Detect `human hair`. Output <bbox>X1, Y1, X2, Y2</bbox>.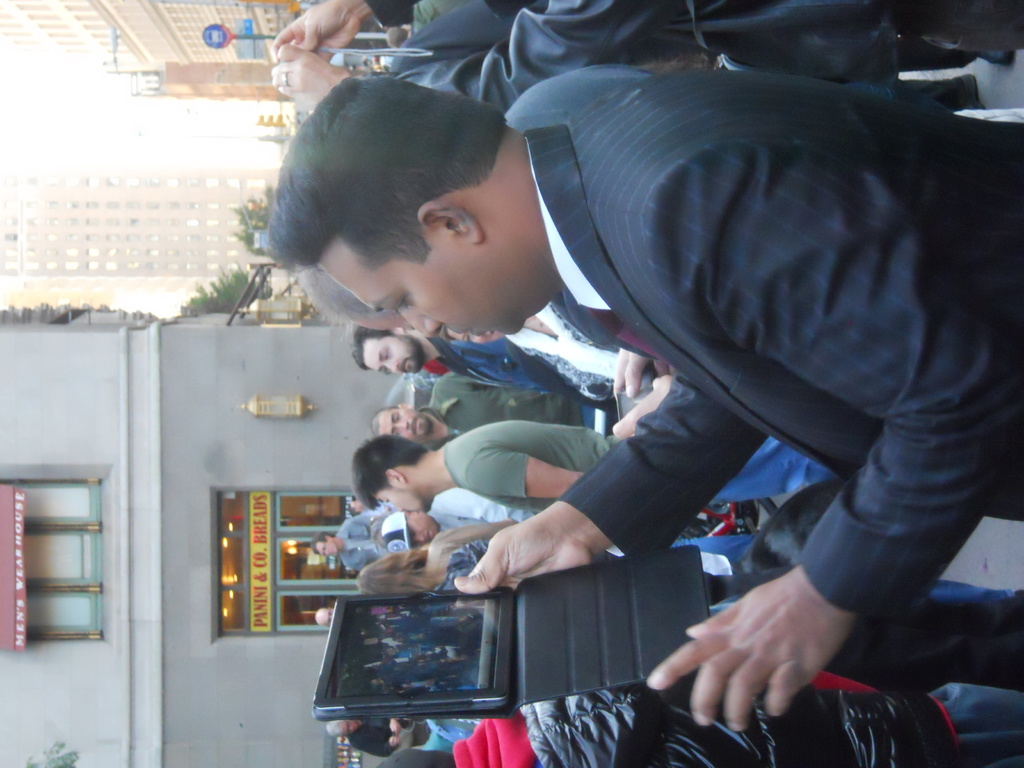
<bbox>370, 404, 396, 438</bbox>.
